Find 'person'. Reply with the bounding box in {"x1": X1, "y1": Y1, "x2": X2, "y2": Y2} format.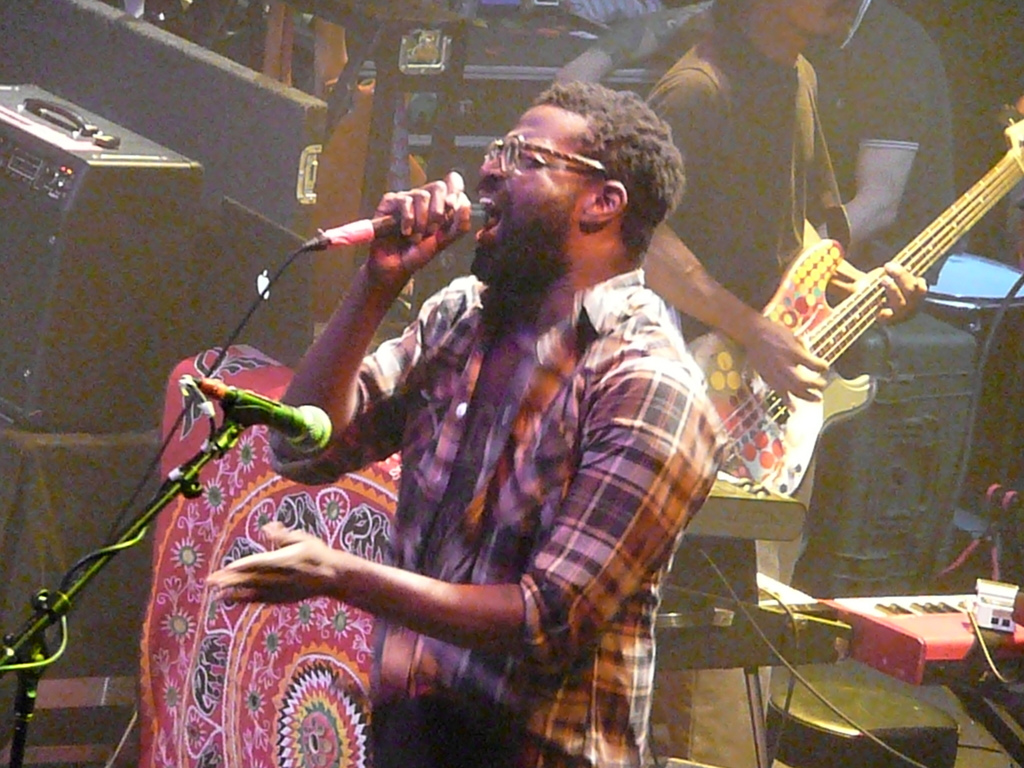
{"x1": 161, "y1": 94, "x2": 761, "y2": 765}.
